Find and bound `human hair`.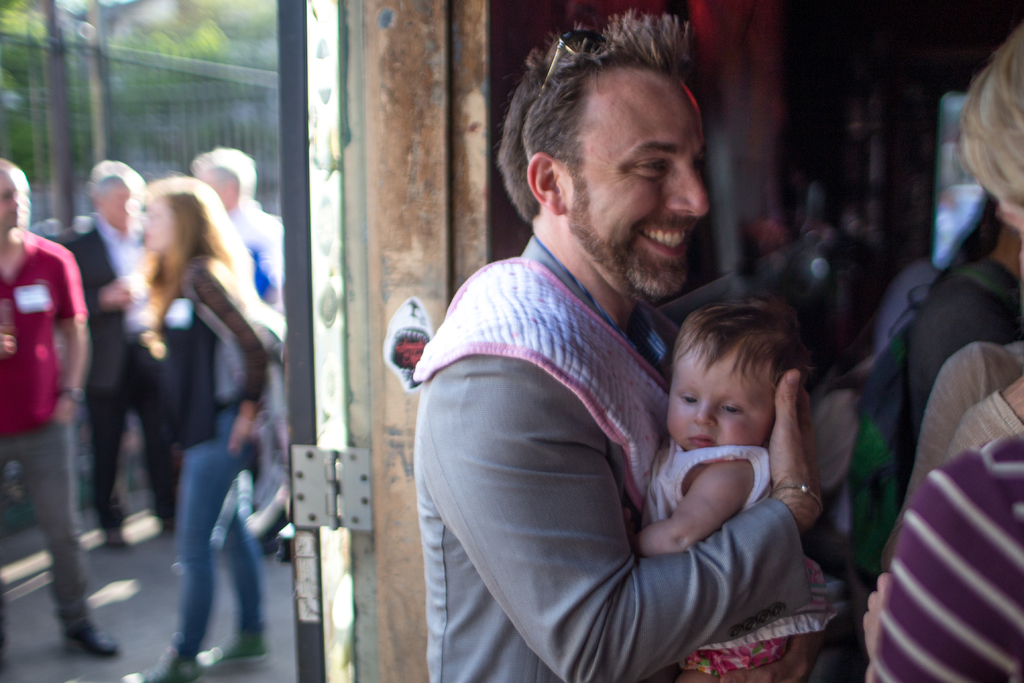
Bound: region(91, 161, 142, 204).
